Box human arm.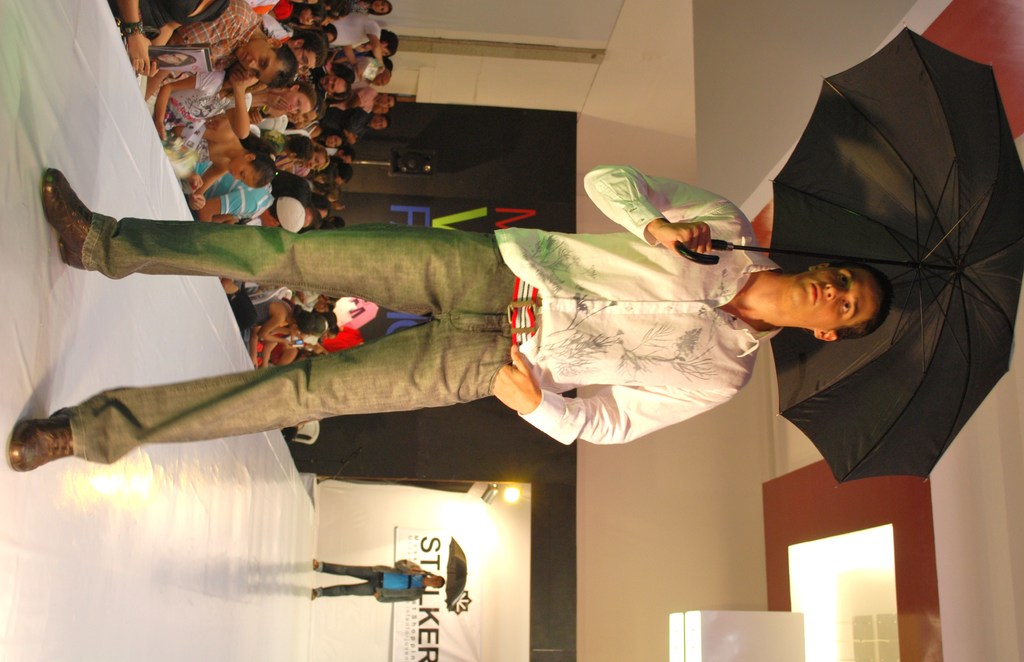
[332,45,348,79].
